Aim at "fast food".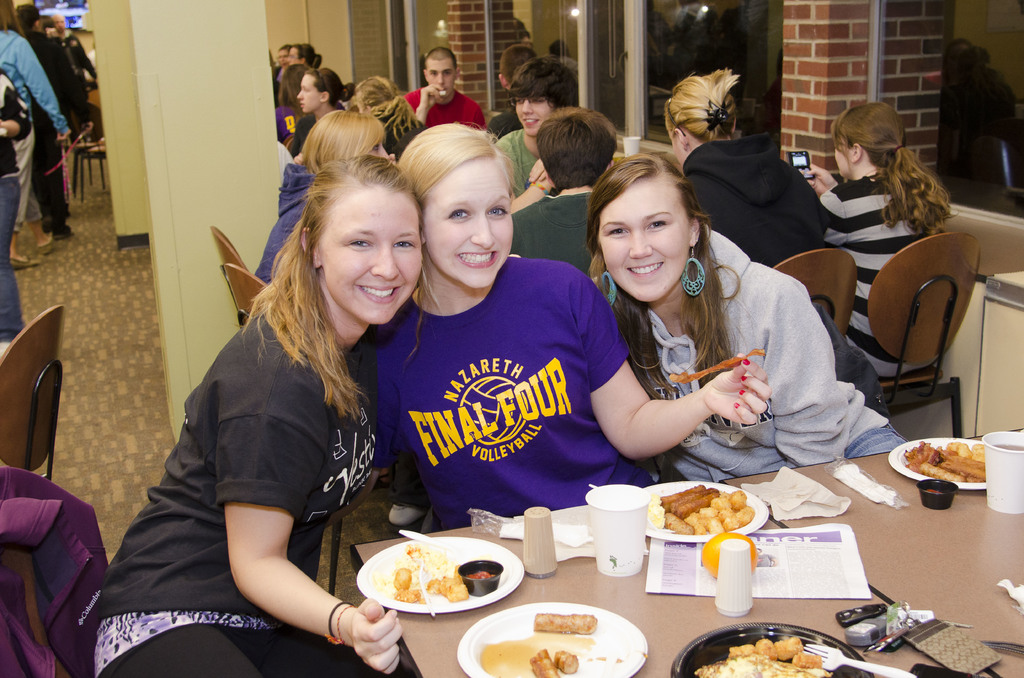
Aimed at locate(531, 609, 598, 631).
